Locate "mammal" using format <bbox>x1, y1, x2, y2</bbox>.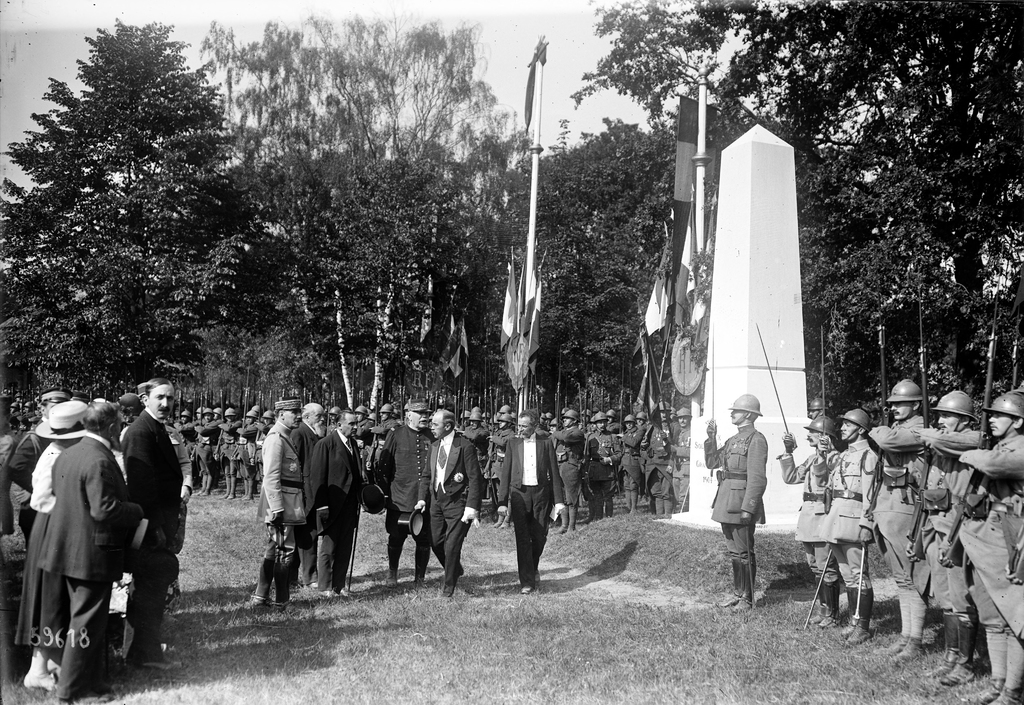
<bbox>776, 410, 841, 631</bbox>.
